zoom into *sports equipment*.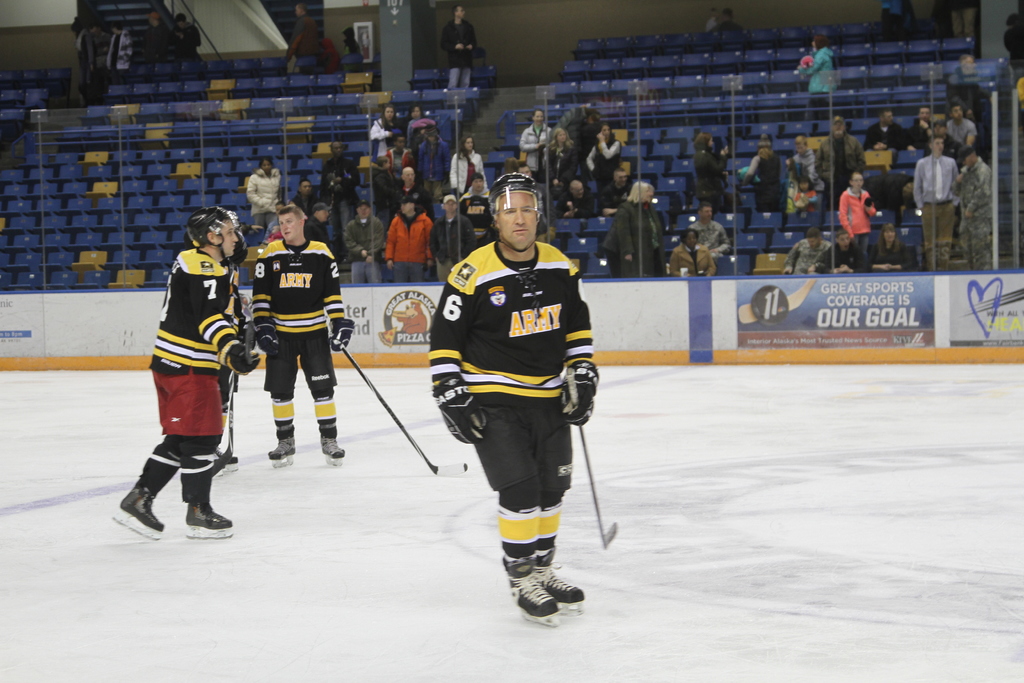
Zoom target: 492/167/545/259.
